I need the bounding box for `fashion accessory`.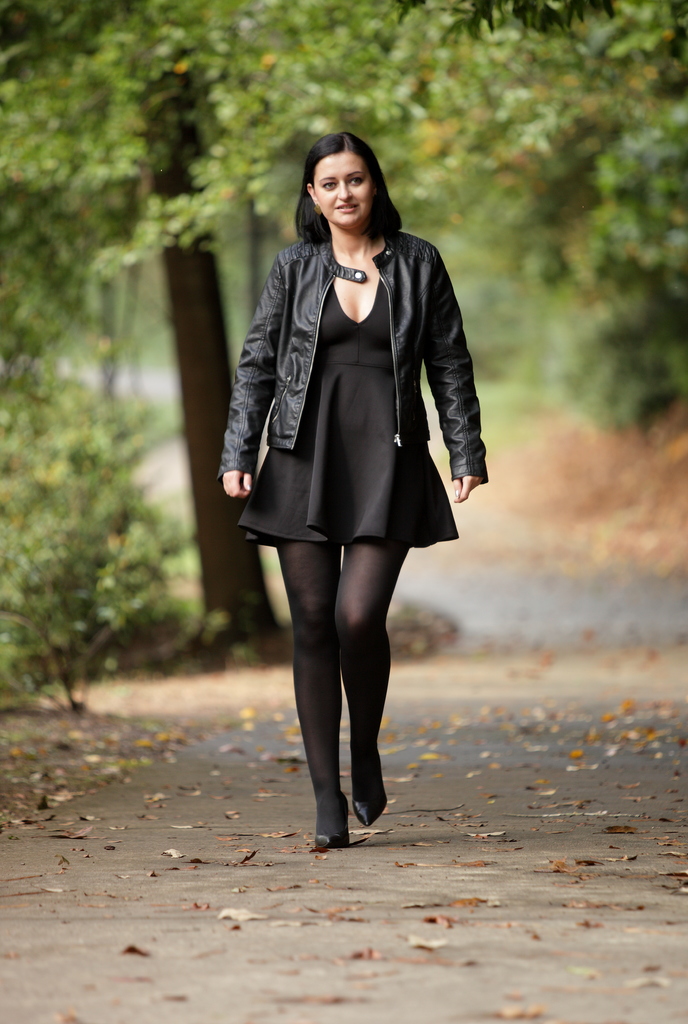
Here it is: region(315, 792, 350, 852).
